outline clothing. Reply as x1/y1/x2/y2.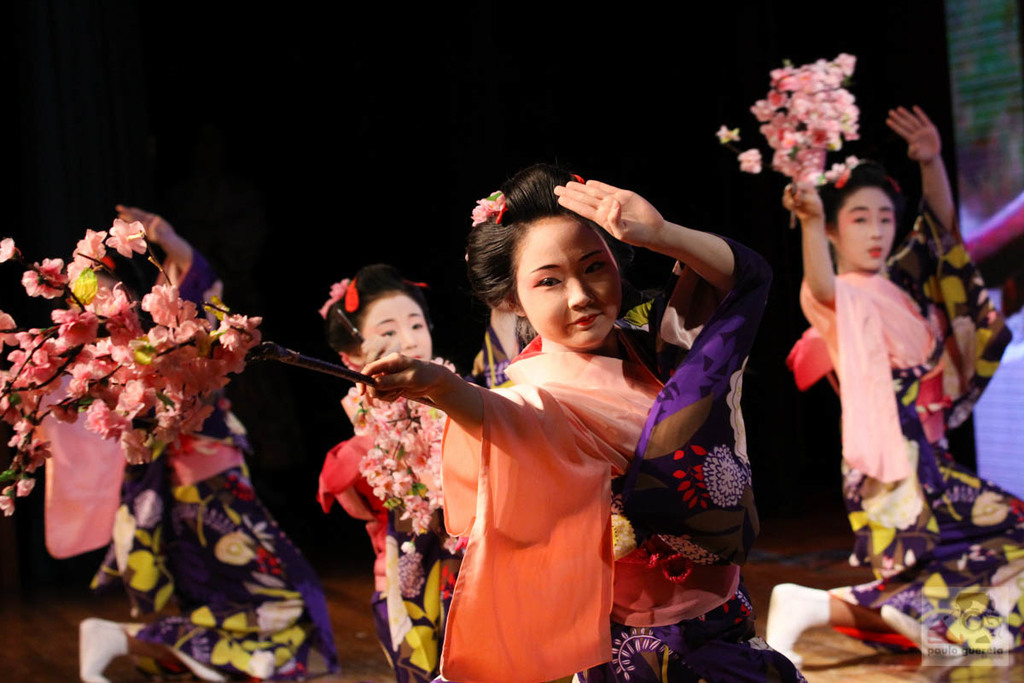
88/299/350/682.
